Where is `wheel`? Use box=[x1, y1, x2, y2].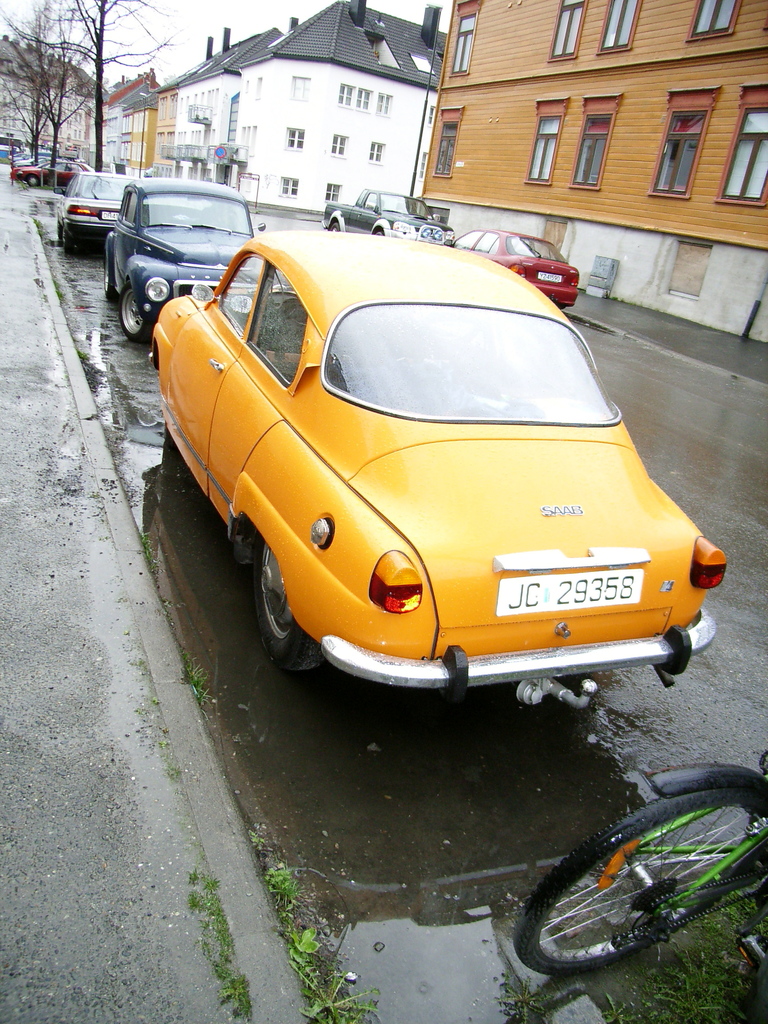
box=[372, 232, 386, 237].
